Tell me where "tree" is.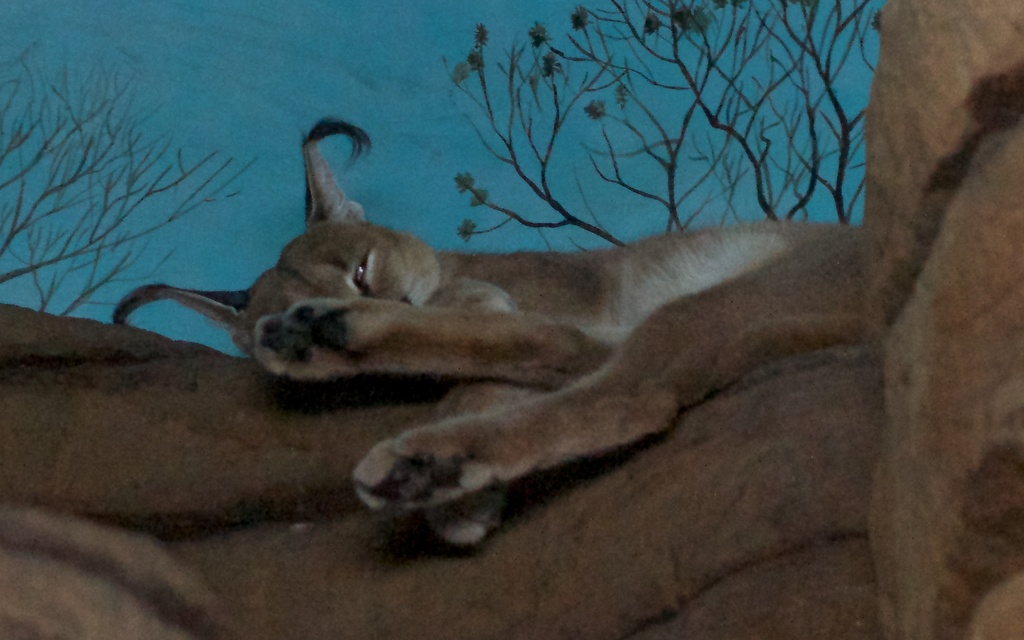
"tree" is at {"x1": 446, "y1": 0, "x2": 871, "y2": 243}.
